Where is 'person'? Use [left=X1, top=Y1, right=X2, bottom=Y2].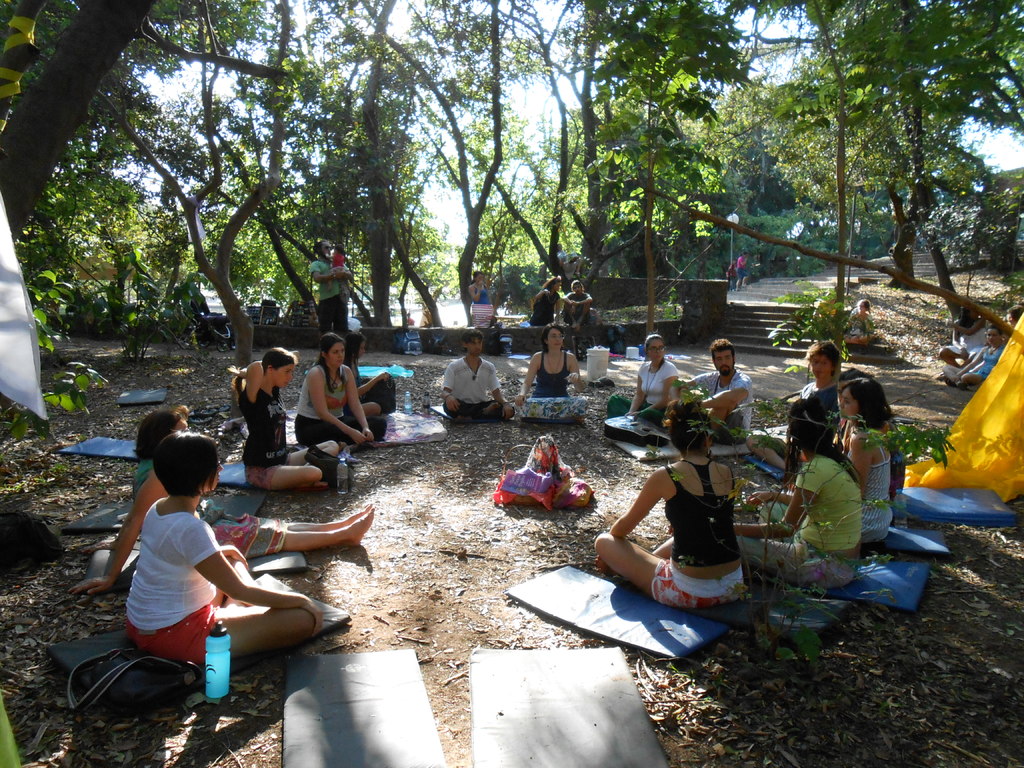
[left=835, top=374, right=898, bottom=548].
